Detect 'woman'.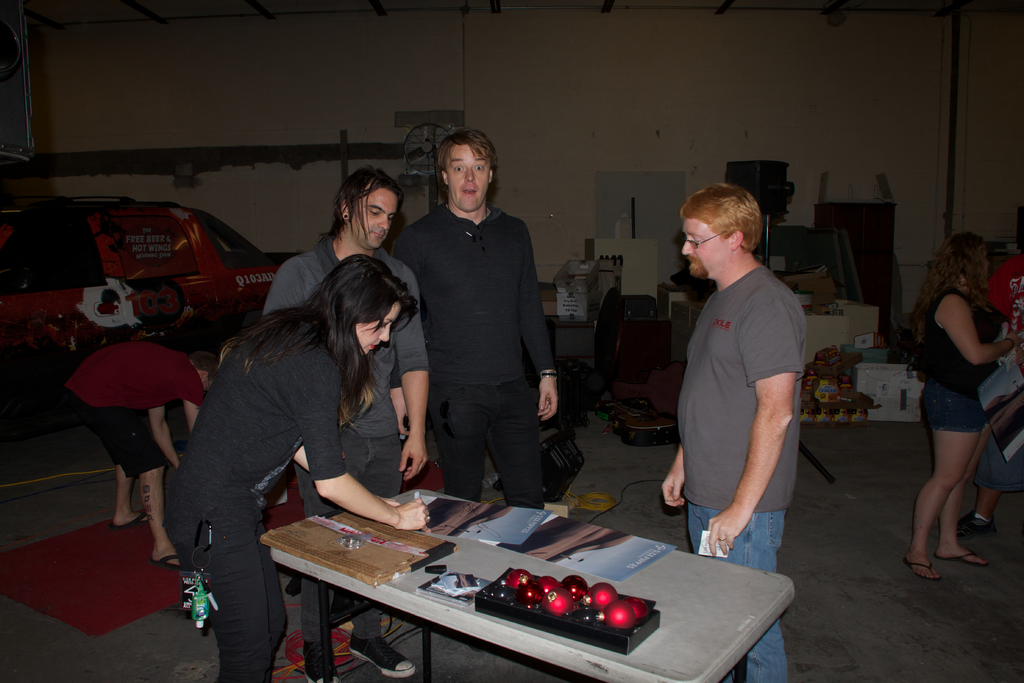
Detected at [x1=911, y1=231, x2=1020, y2=582].
